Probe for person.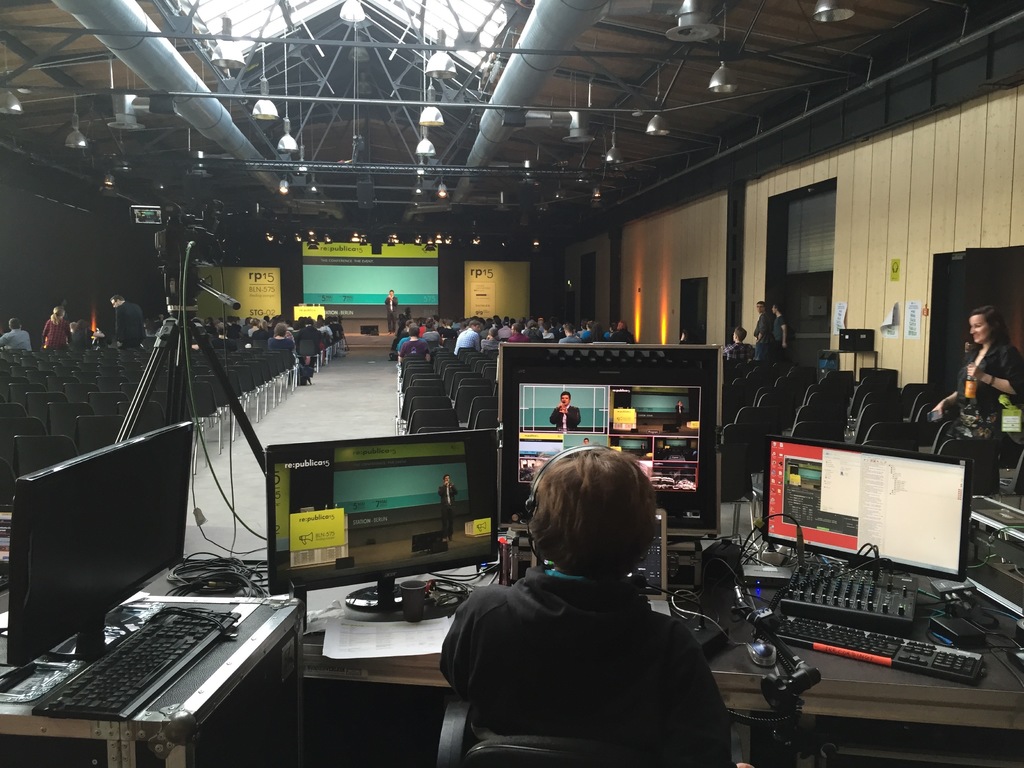
Probe result: (936, 308, 1023, 412).
